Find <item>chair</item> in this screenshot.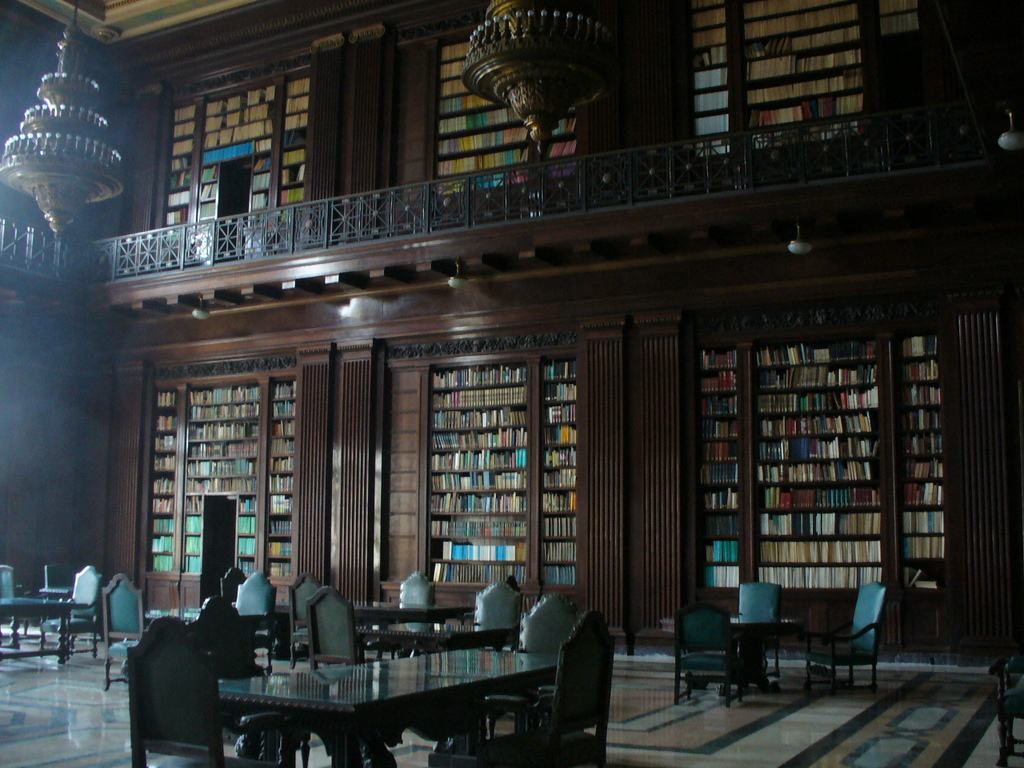
The bounding box for <item>chair</item> is <region>306, 590, 385, 670</region>.
